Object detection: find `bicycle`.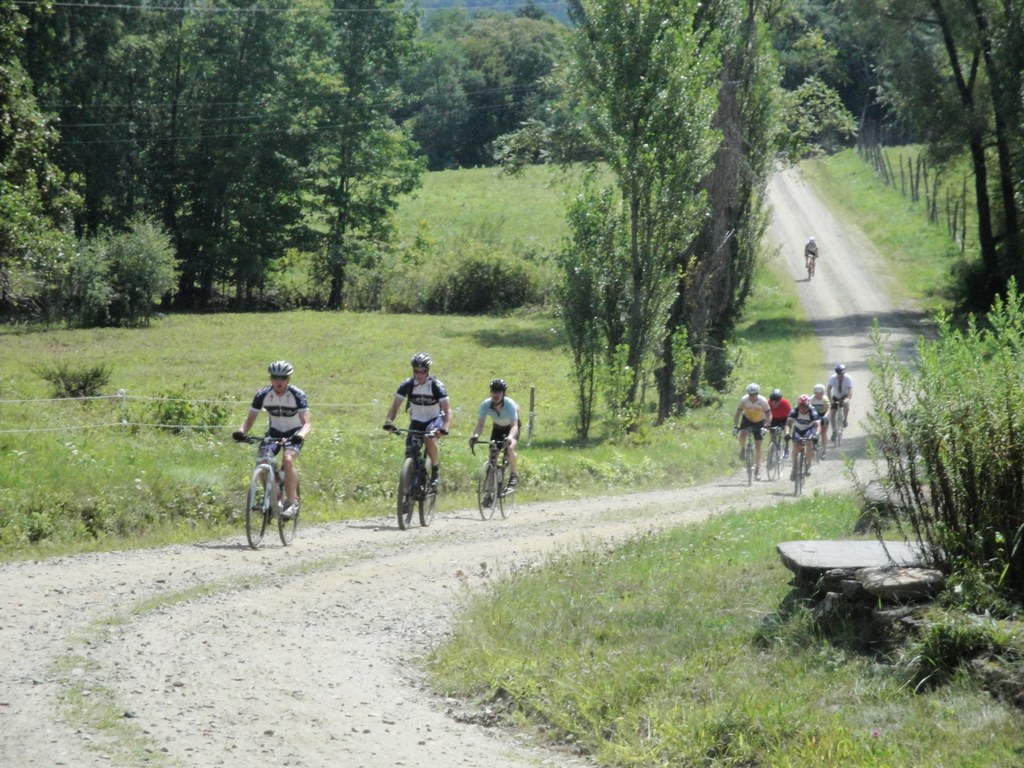
763/417/794/479.
